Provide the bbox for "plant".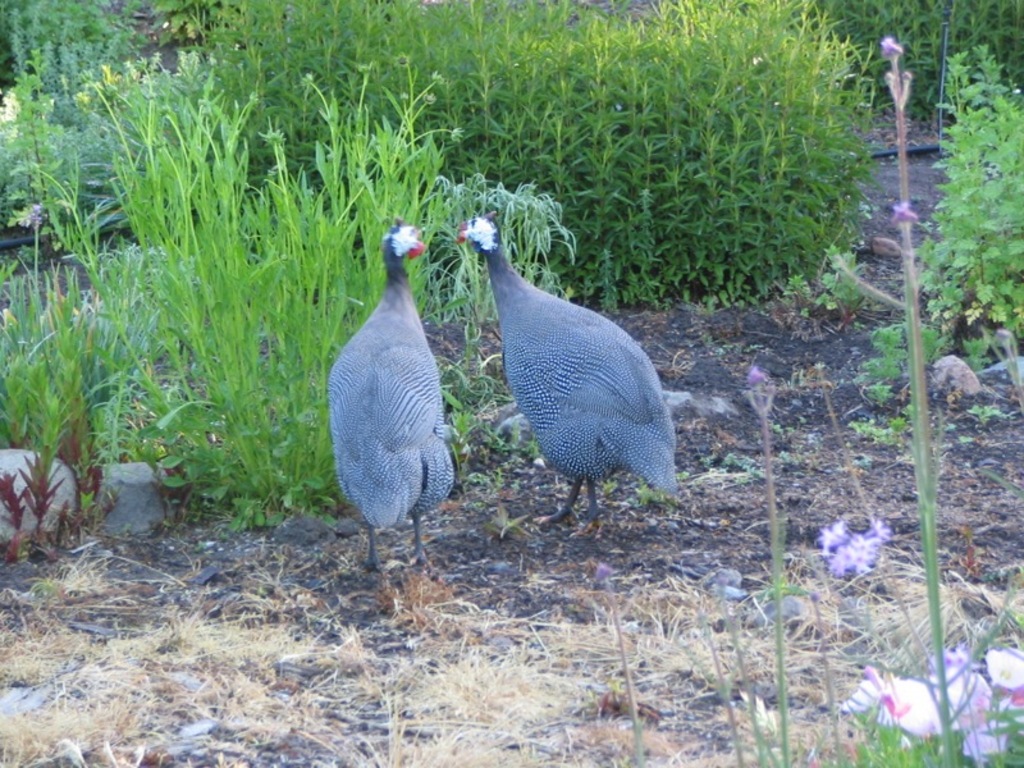
26/421/67/550.
